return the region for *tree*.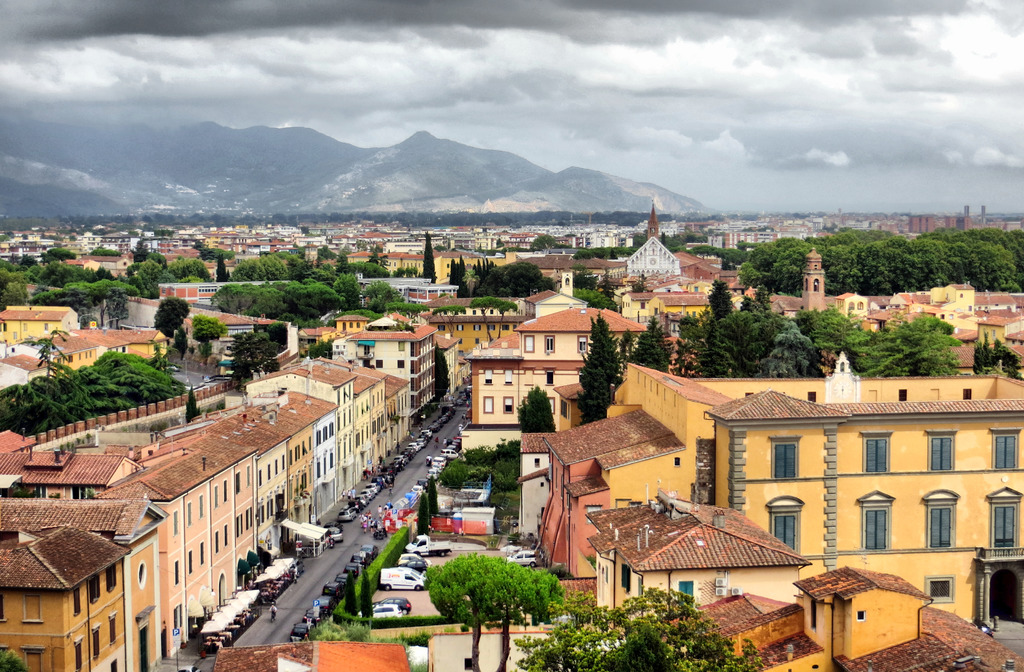
region(413, 489, 430, 539).
